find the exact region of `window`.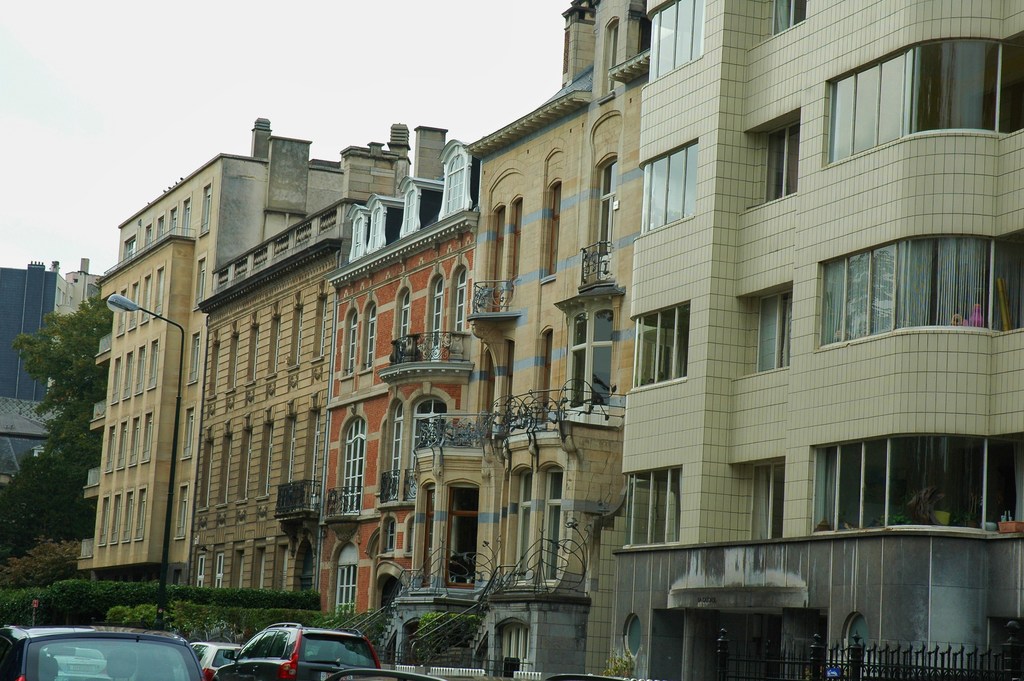
Exact region: [x1=628, y1=10, x2=644, y2=56].
